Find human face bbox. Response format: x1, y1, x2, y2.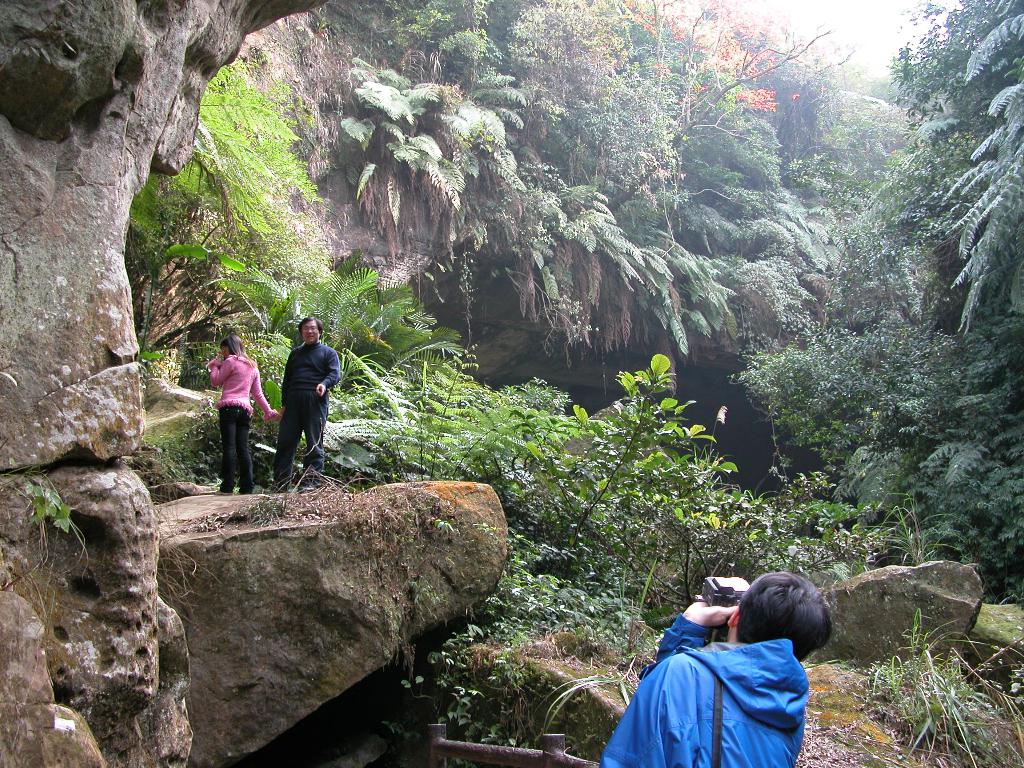
300, 319, 317, 340.
